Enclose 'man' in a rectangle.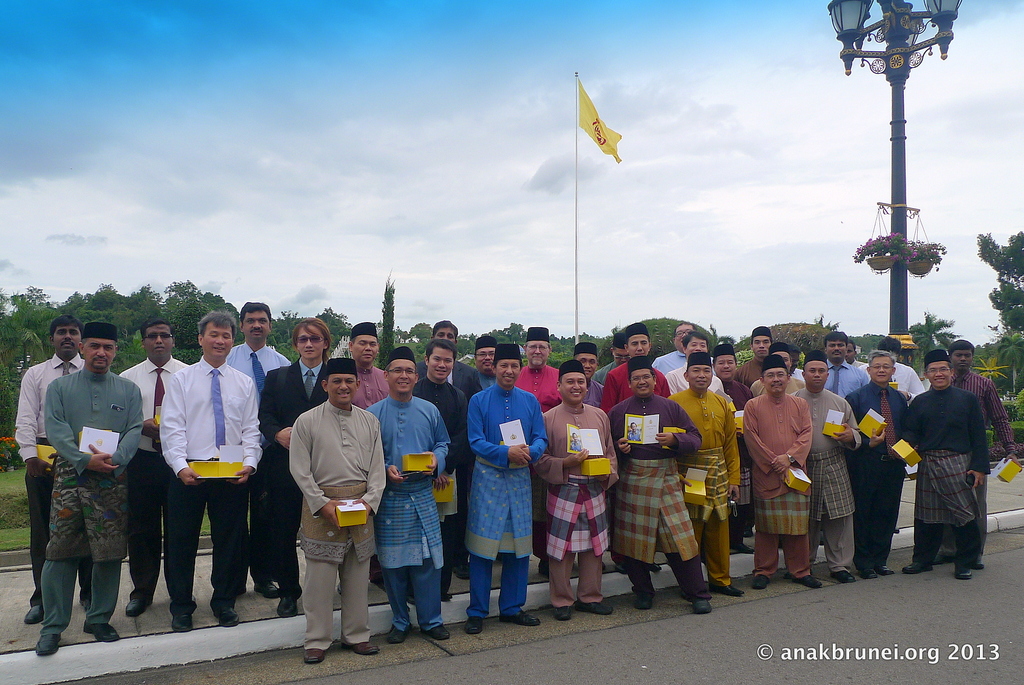
(548, 360, 627, 625).
